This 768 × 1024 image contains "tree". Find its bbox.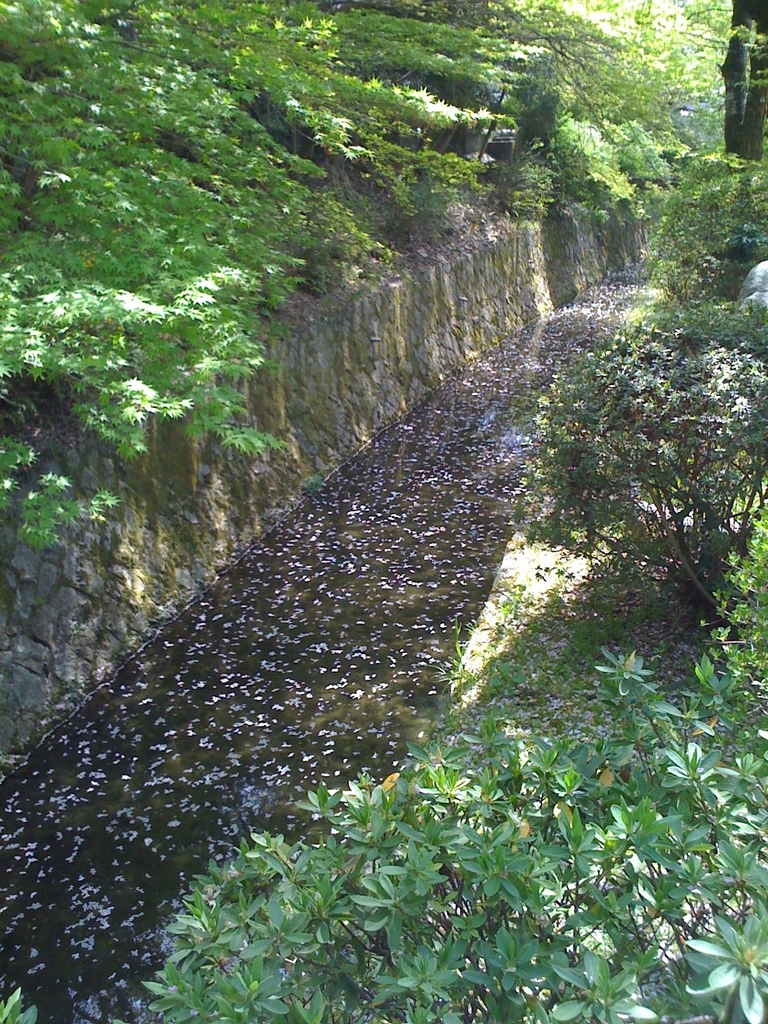
[x1=607, y1=0, x2=755, y2=136].
